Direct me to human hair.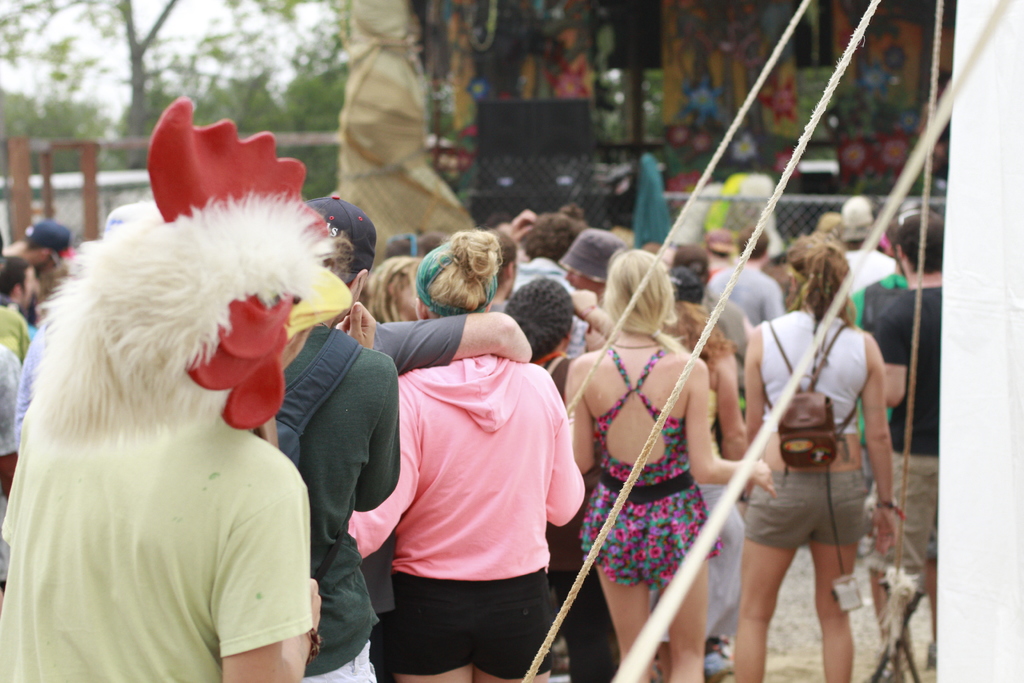
Direction: [x1=0, y1=253, x2=29, y2=311].
